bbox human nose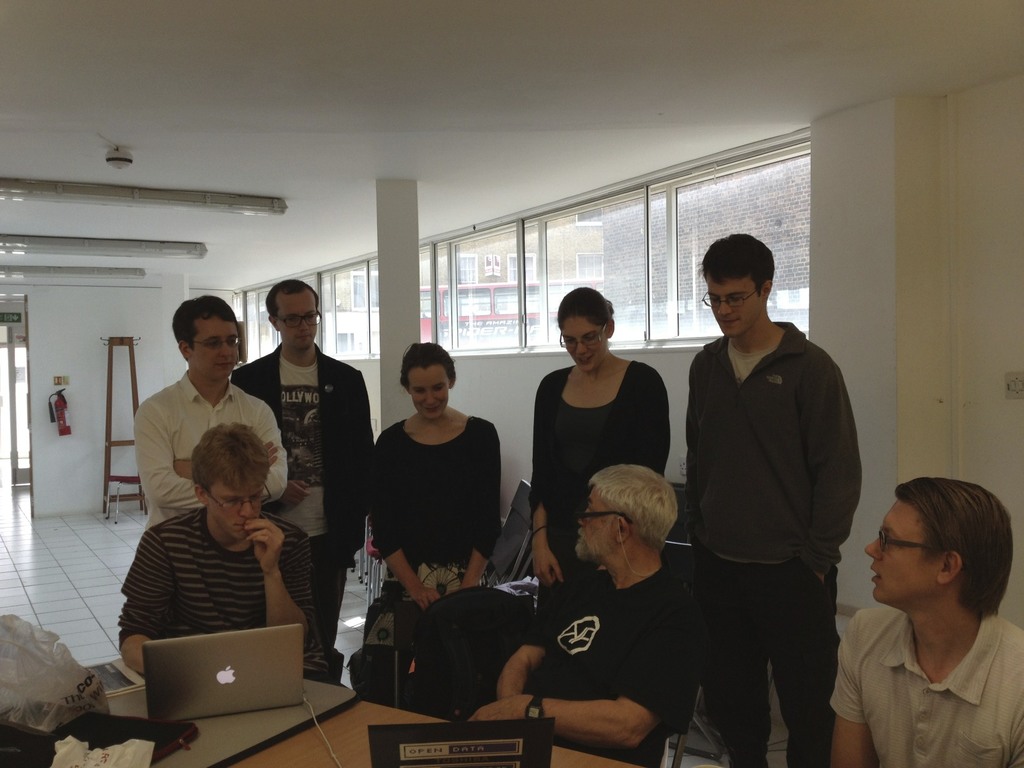
[239, 499, 255, 522]
